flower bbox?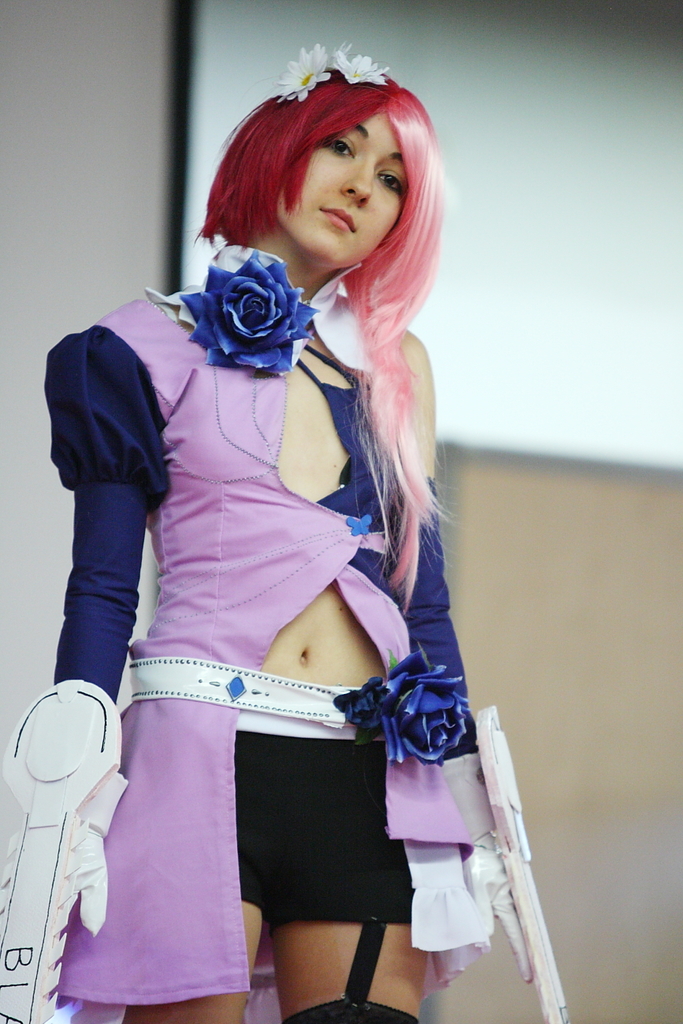
(325,40,392,88)
